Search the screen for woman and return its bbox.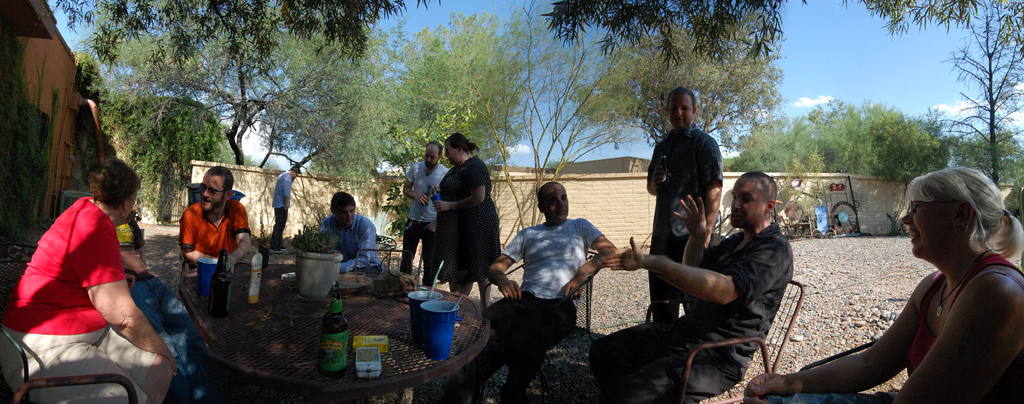
Found: box=[12, 133, 171, 397].
